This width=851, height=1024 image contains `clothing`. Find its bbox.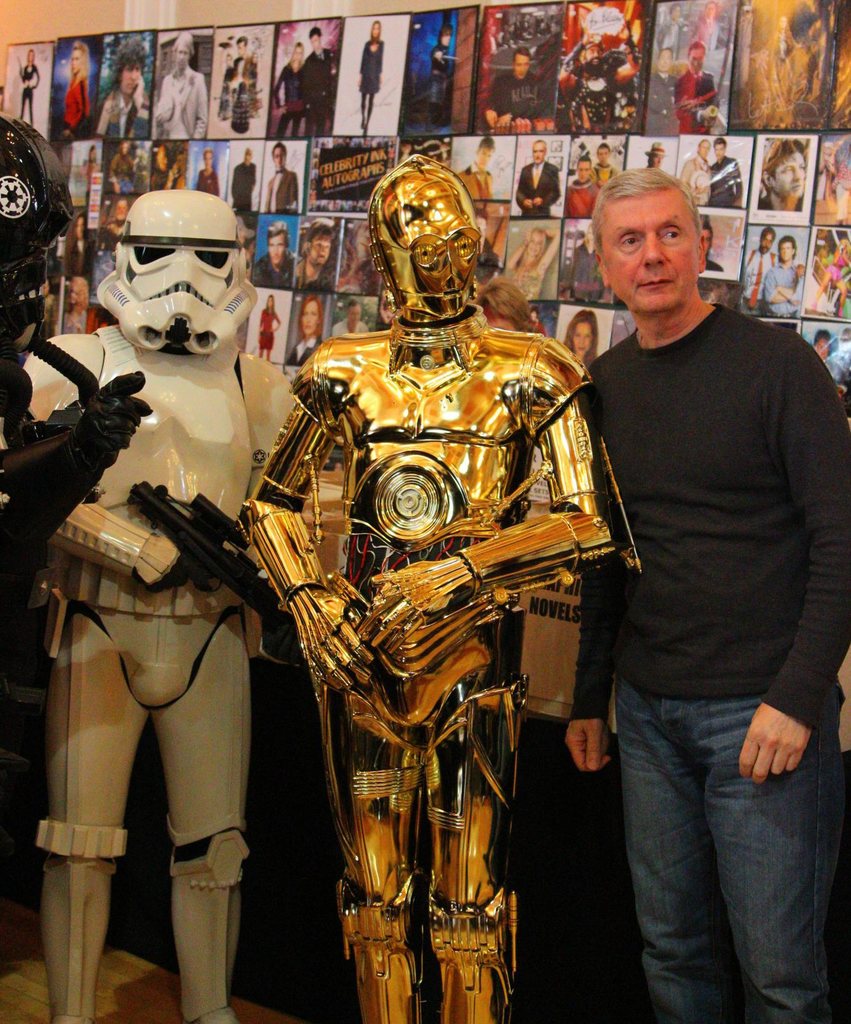
bbox=[677, 154, 707, 206].
